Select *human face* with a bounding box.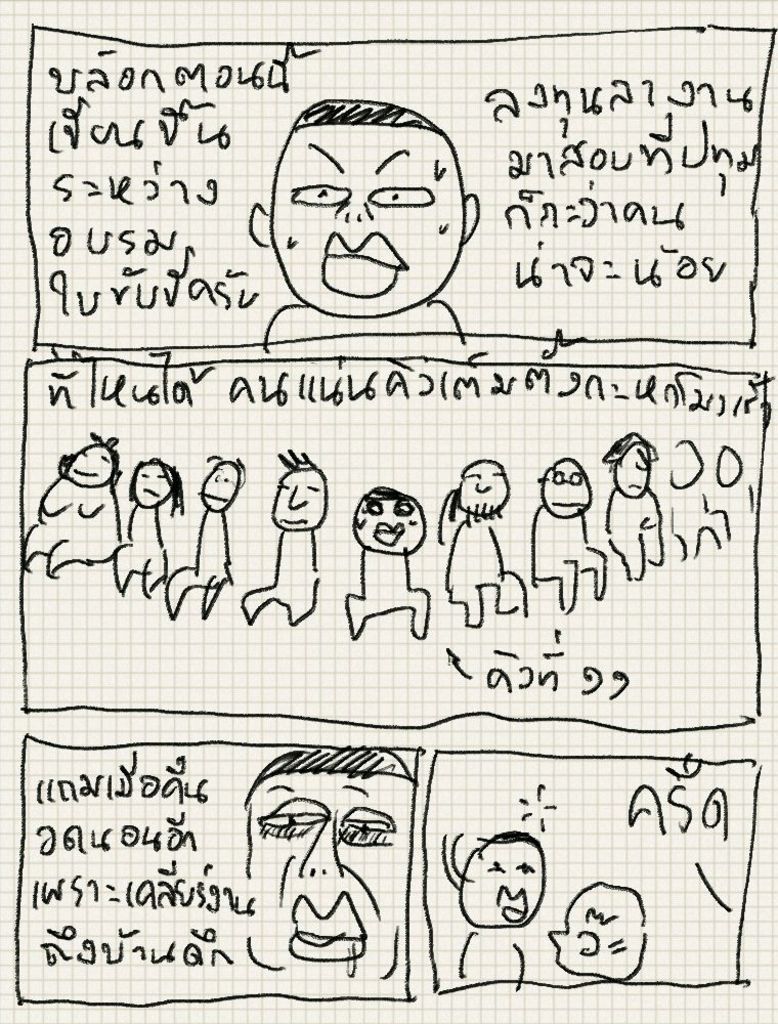
(543, 902, 586, 973).
